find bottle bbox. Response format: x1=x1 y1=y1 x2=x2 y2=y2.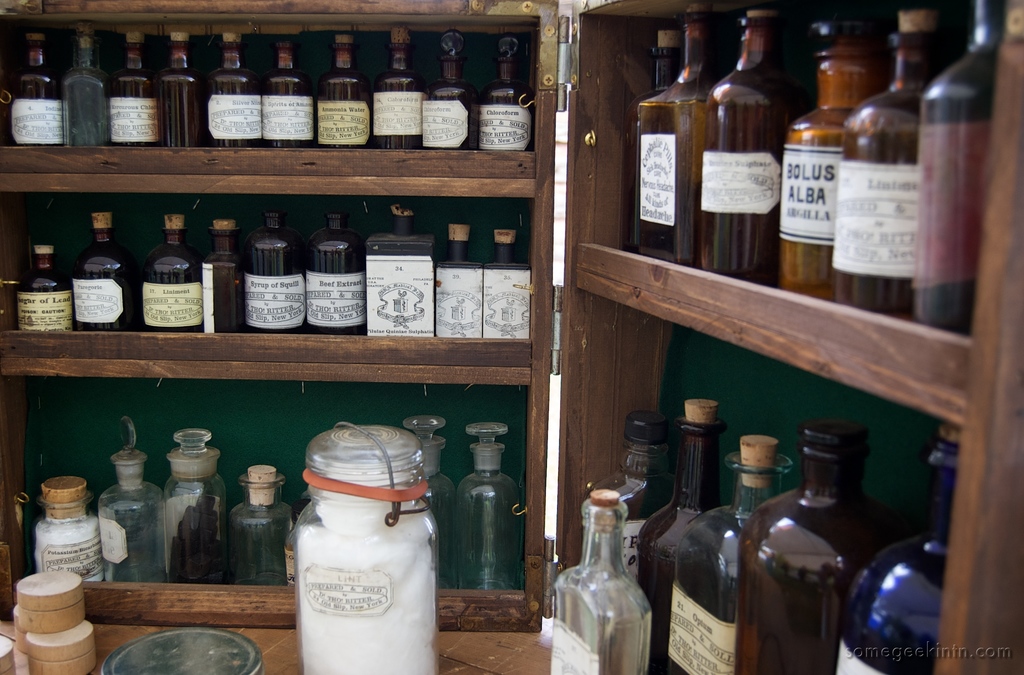
x1=68 y1=21 x2=120 y2=145.
